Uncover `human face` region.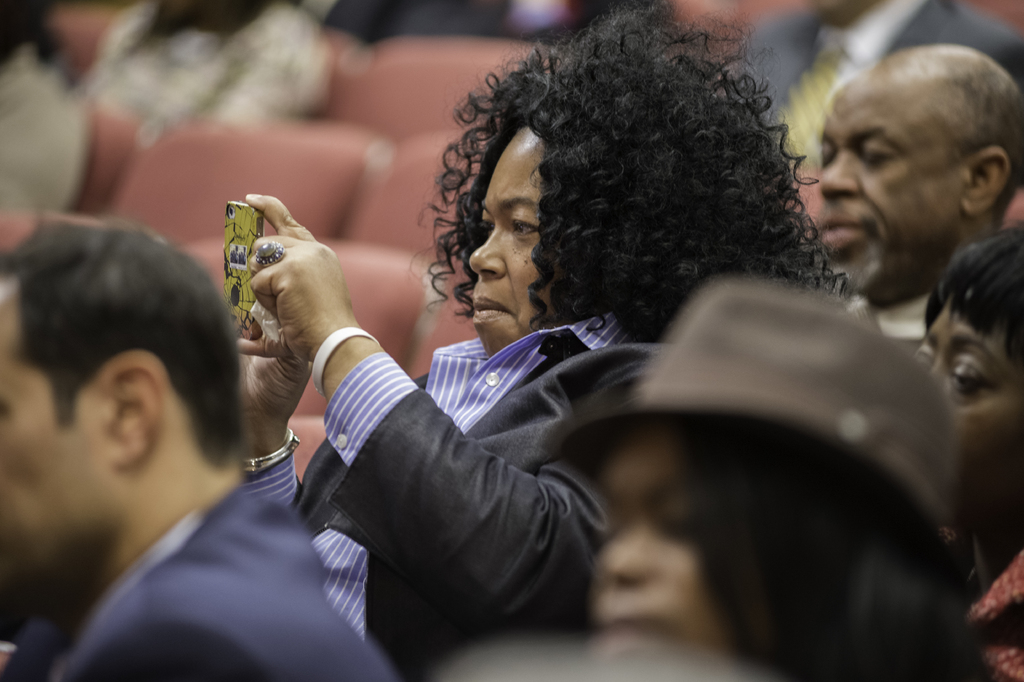
Uncovered: (920,299,1023,510).
